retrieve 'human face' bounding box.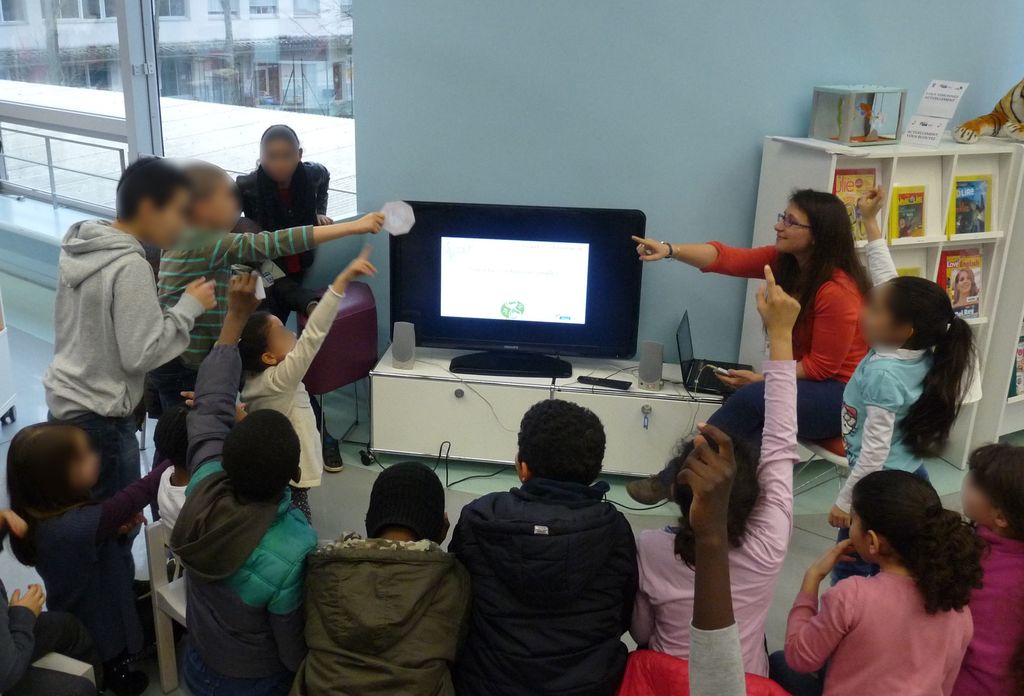
Bounding box: 75, 437, 98, 485.
